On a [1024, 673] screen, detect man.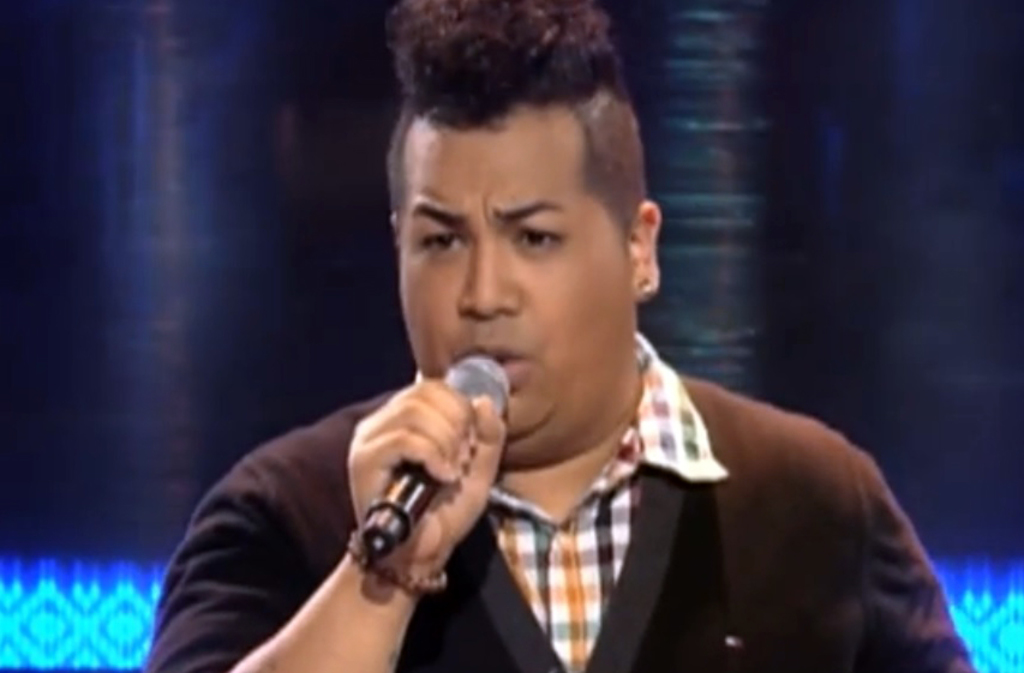
box(191, 42, 957, 656).
